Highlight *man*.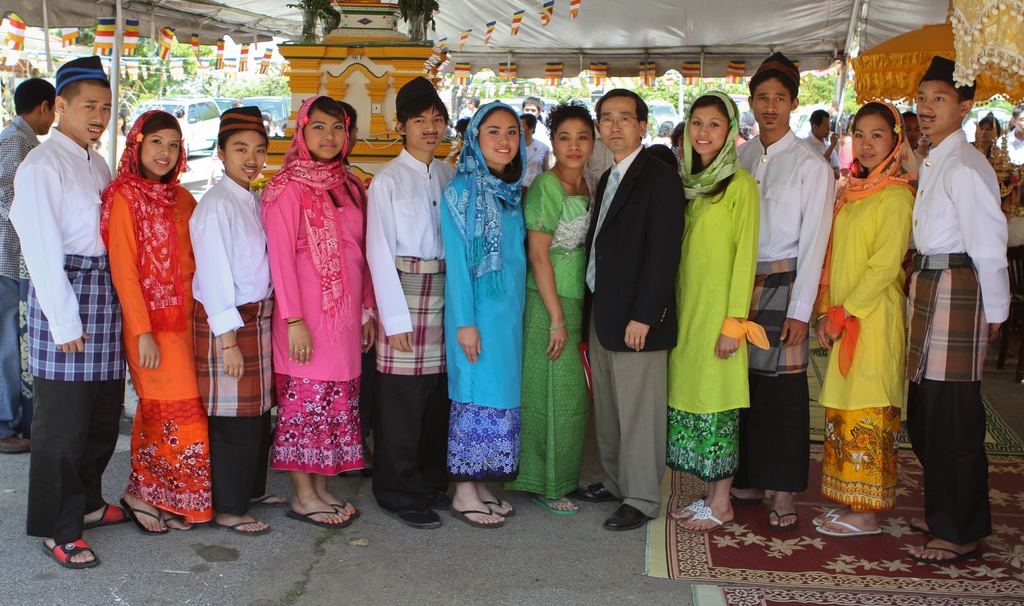
Highlighted region: detection(0, 77, 56, 452).
